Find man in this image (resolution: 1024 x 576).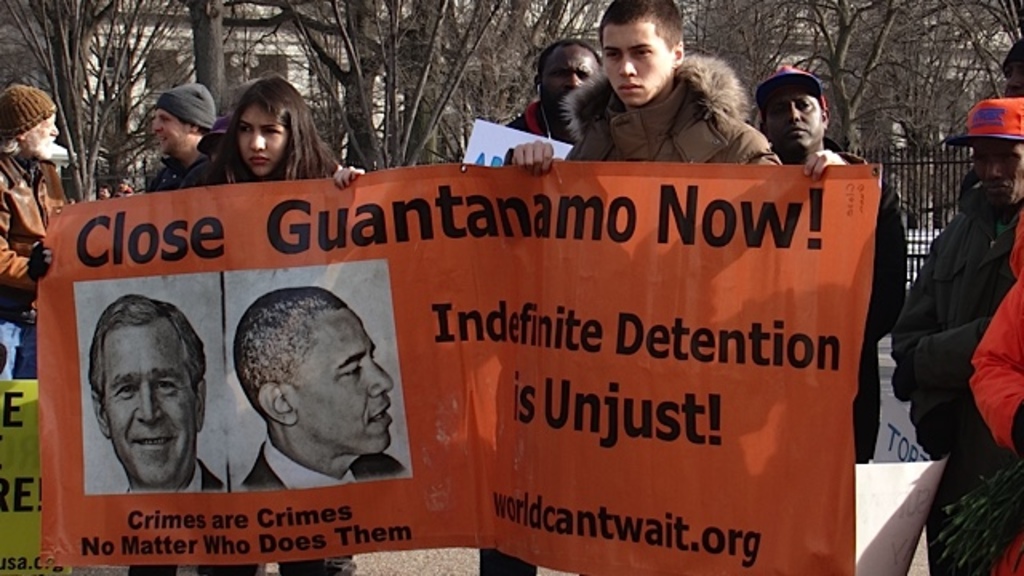
(x1=0, y1=80, x2=70, y2=379).
